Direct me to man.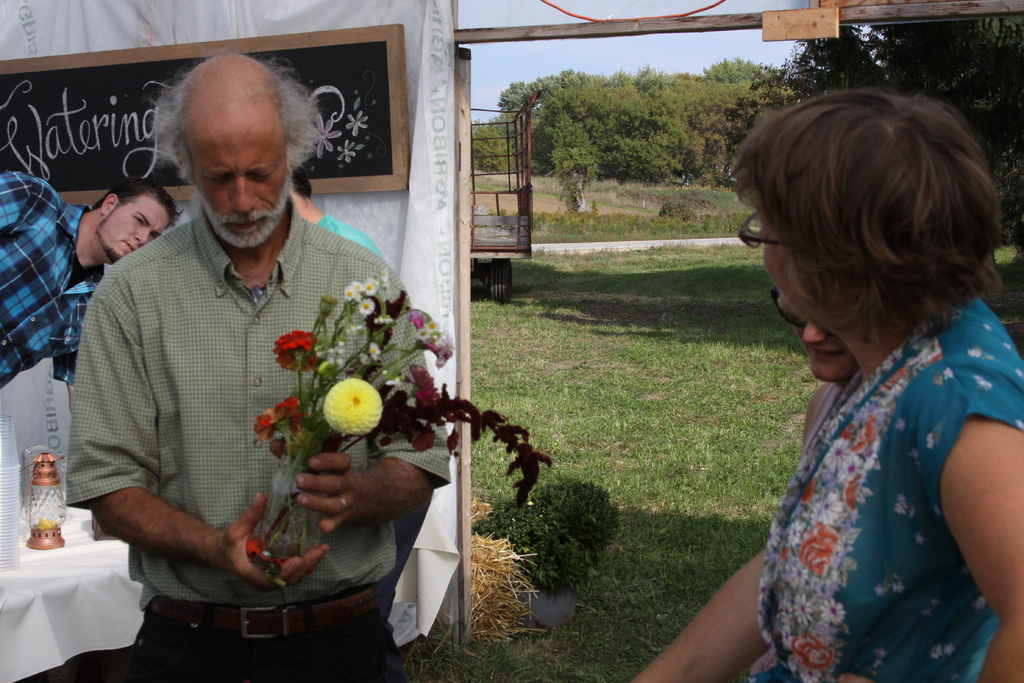
Direction: box(0, 179, 184, 392).
